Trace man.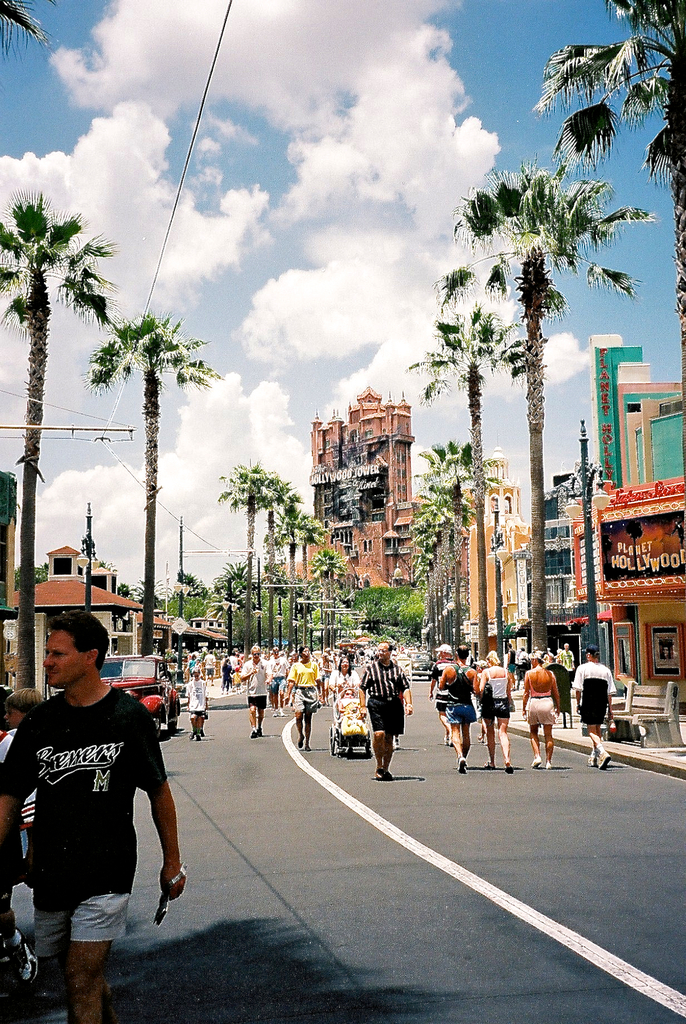
Traced to [x1=357, y1=638, x2=412, y2=781].
